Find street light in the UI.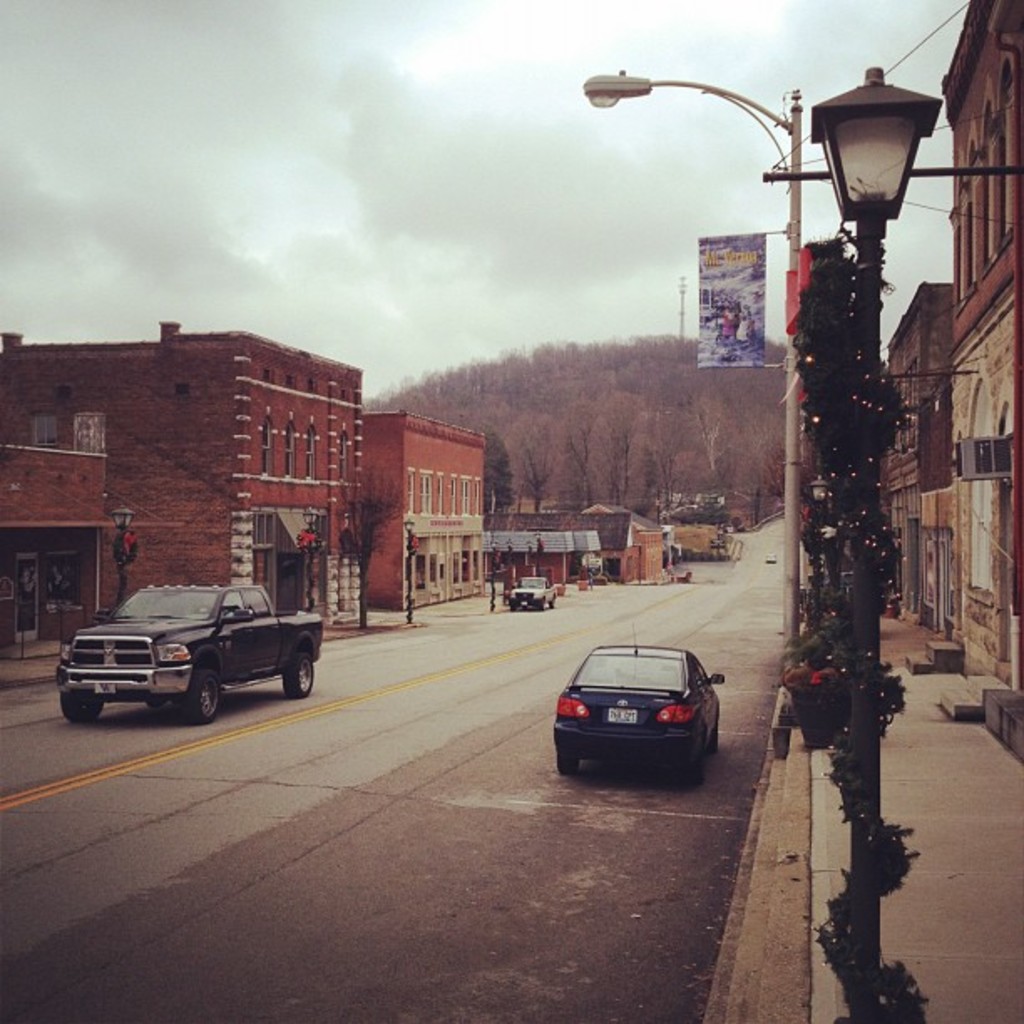
UI element at [left=110, top=499, right=137, bottom=607].
